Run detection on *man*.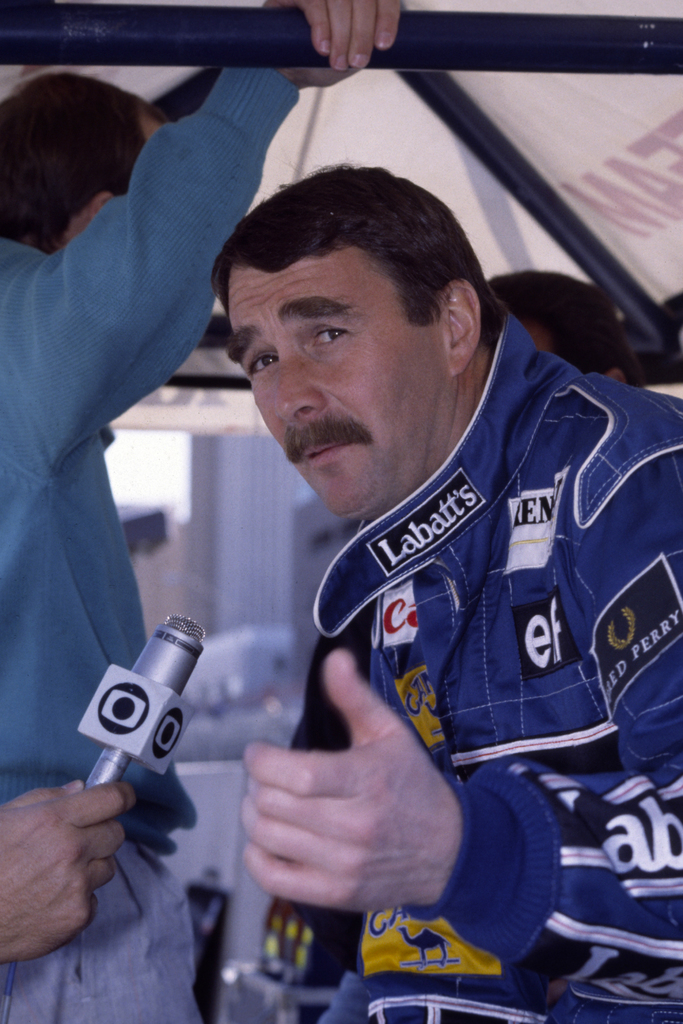
Result: BBox(0, 0, 409, 1023).
